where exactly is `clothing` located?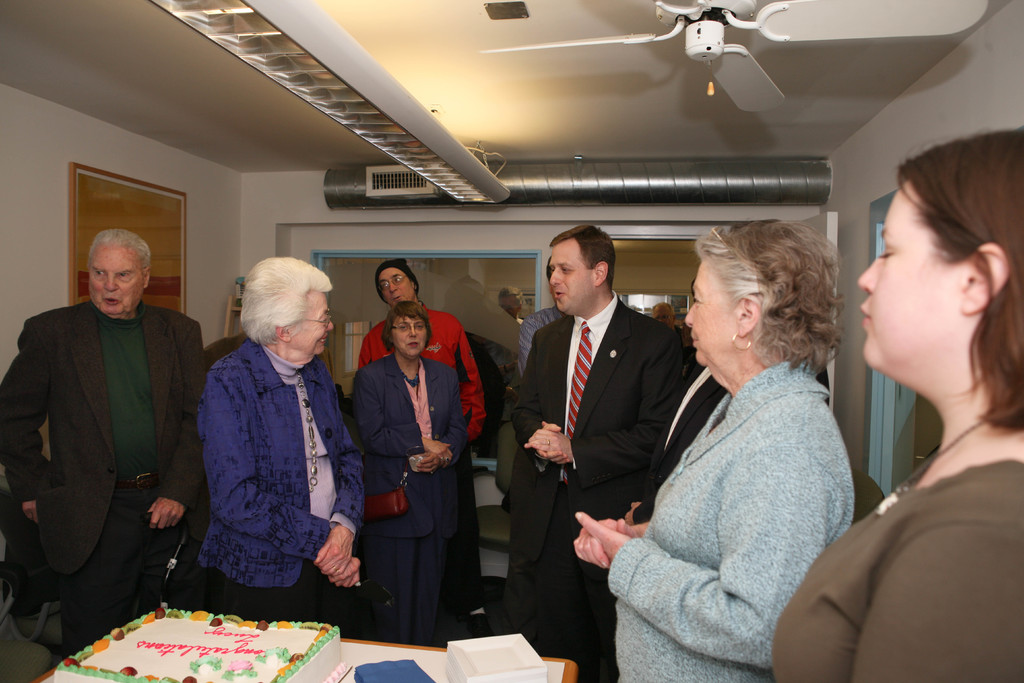
Its bounding box is 494, 306, 561, 495.
